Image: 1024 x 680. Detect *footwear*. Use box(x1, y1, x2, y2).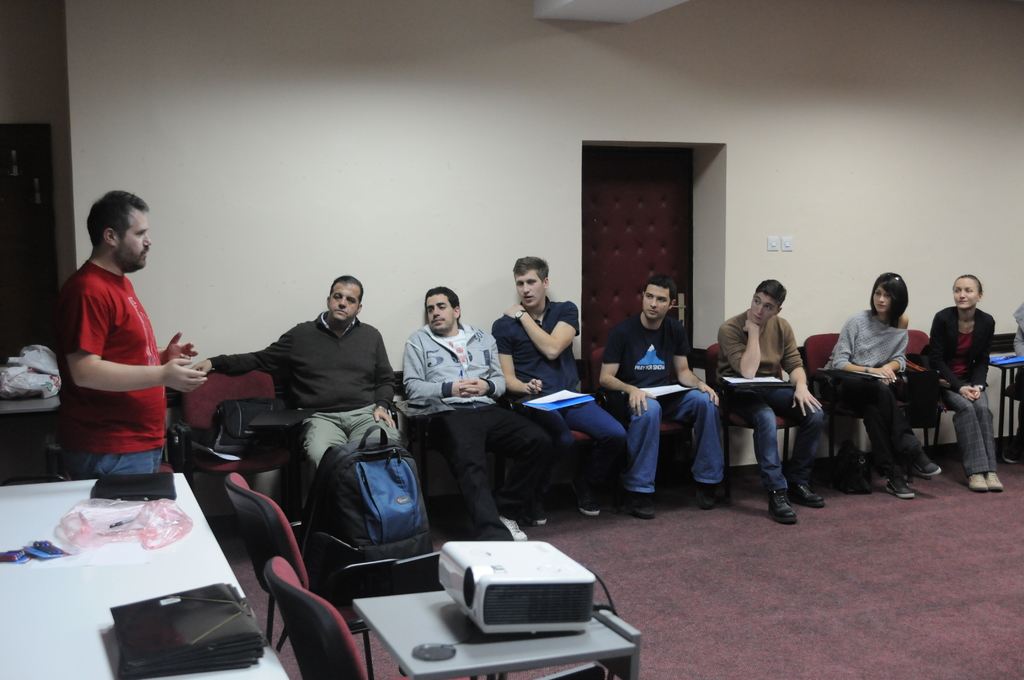
box(881, 474, 915, 506).
